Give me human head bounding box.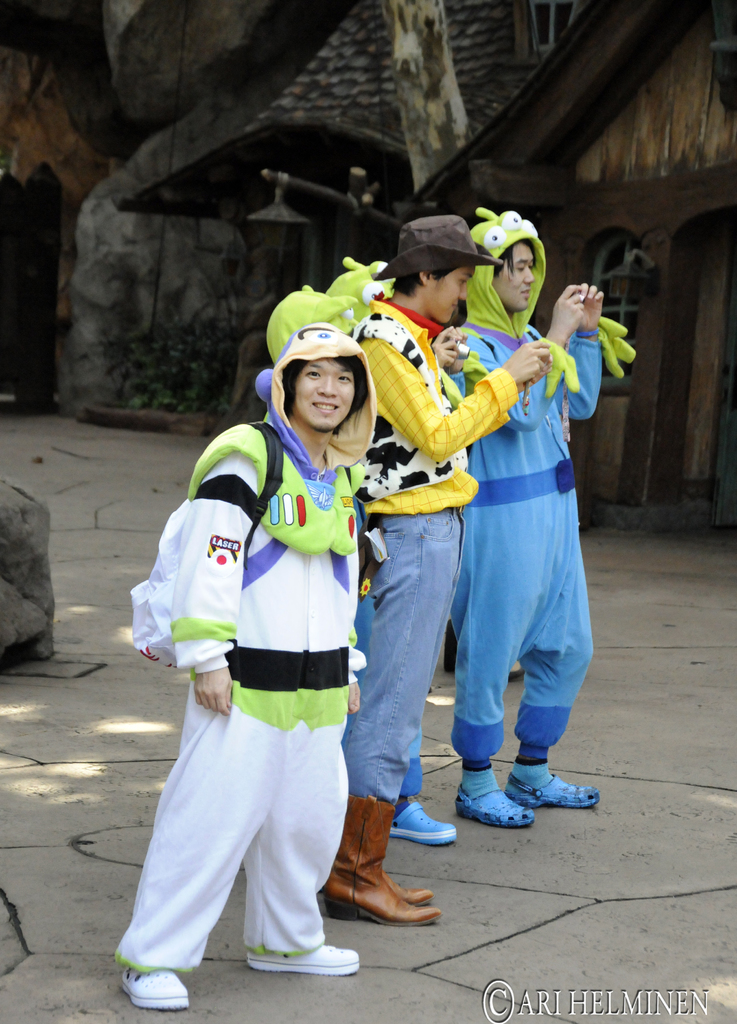
box(273, 317, 380, 436).
